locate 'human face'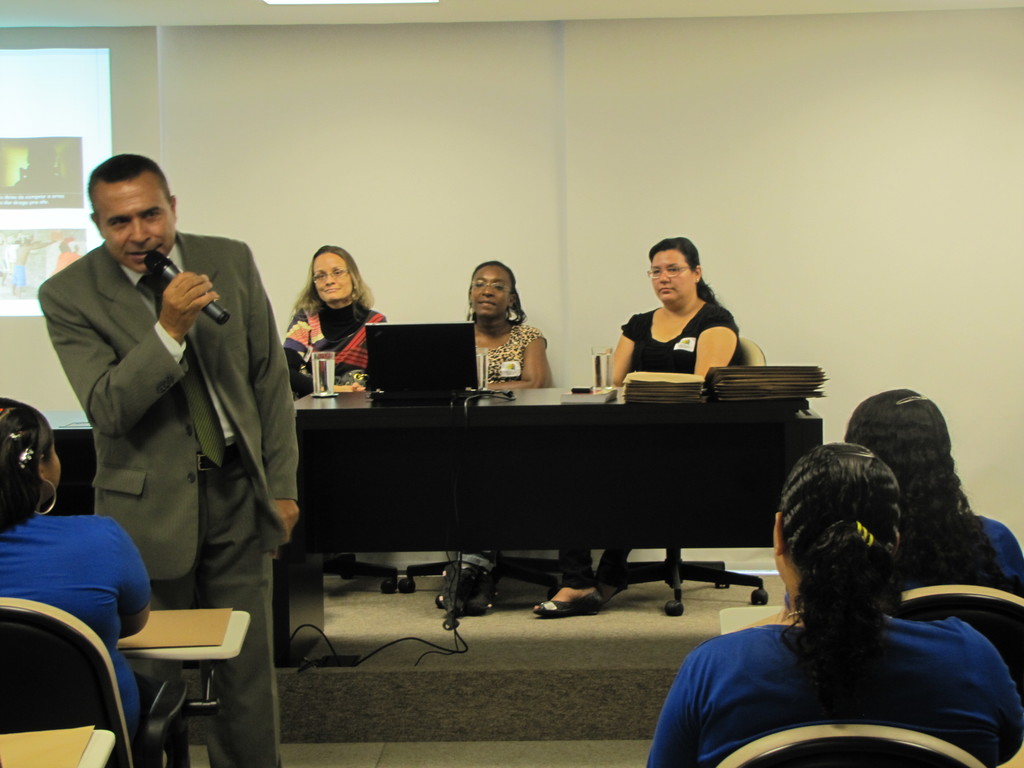
x1=646, y1=253, x2=697, y2=304
